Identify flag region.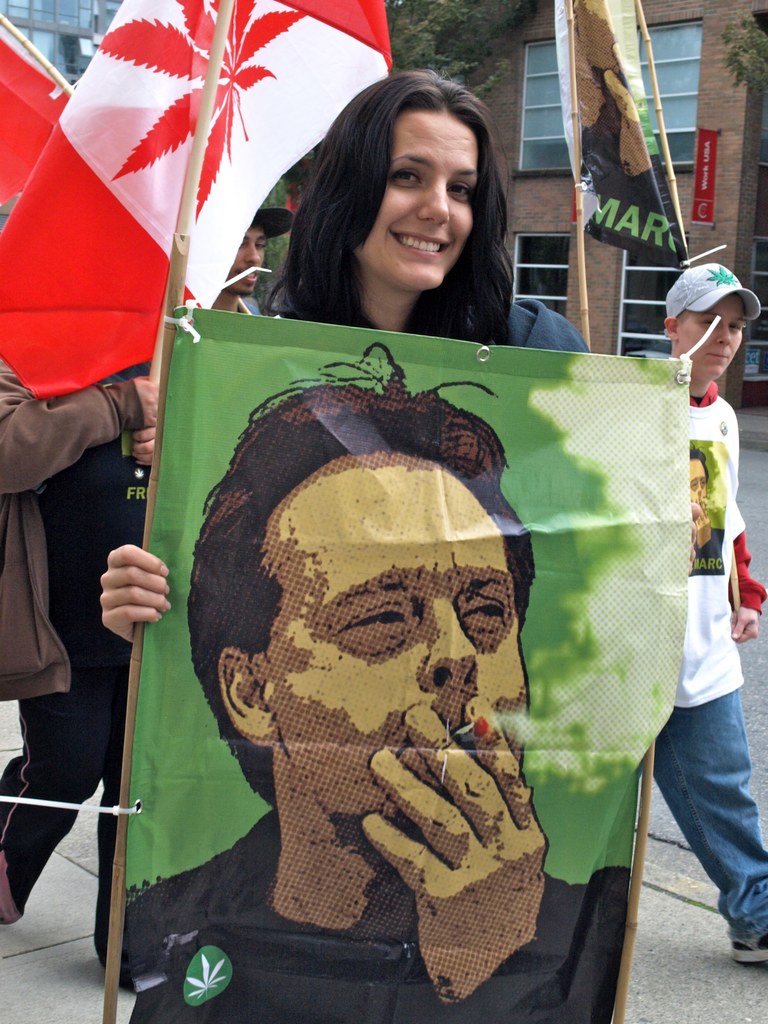
Region: 552, 0, 692, 260.
